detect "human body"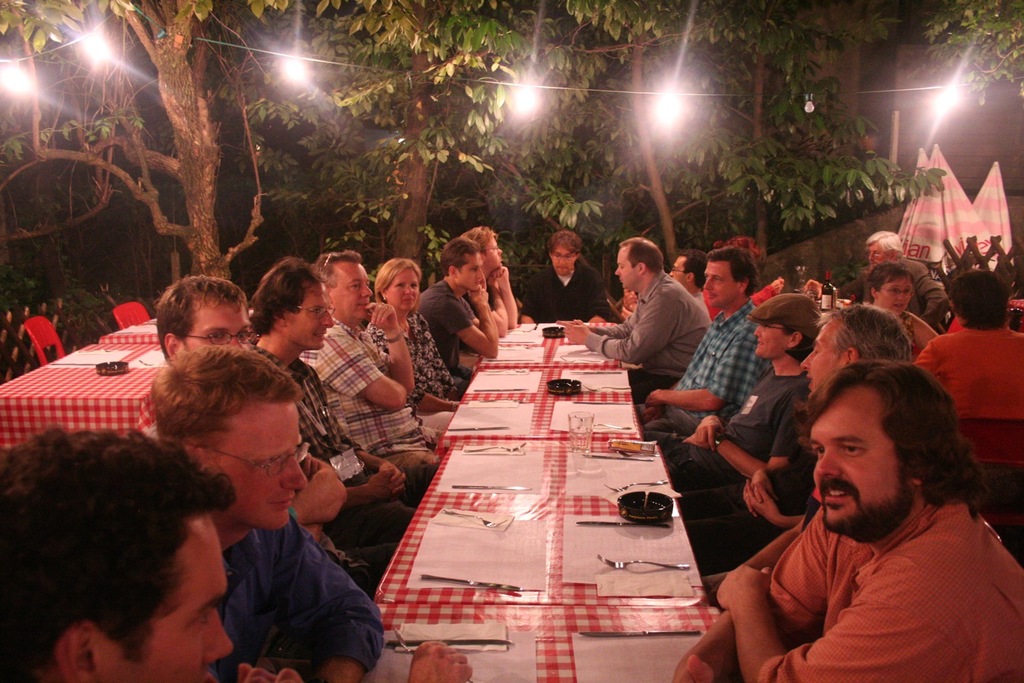
{"left": 670, "top": 360, "right": 1023, "bottom": 682}
